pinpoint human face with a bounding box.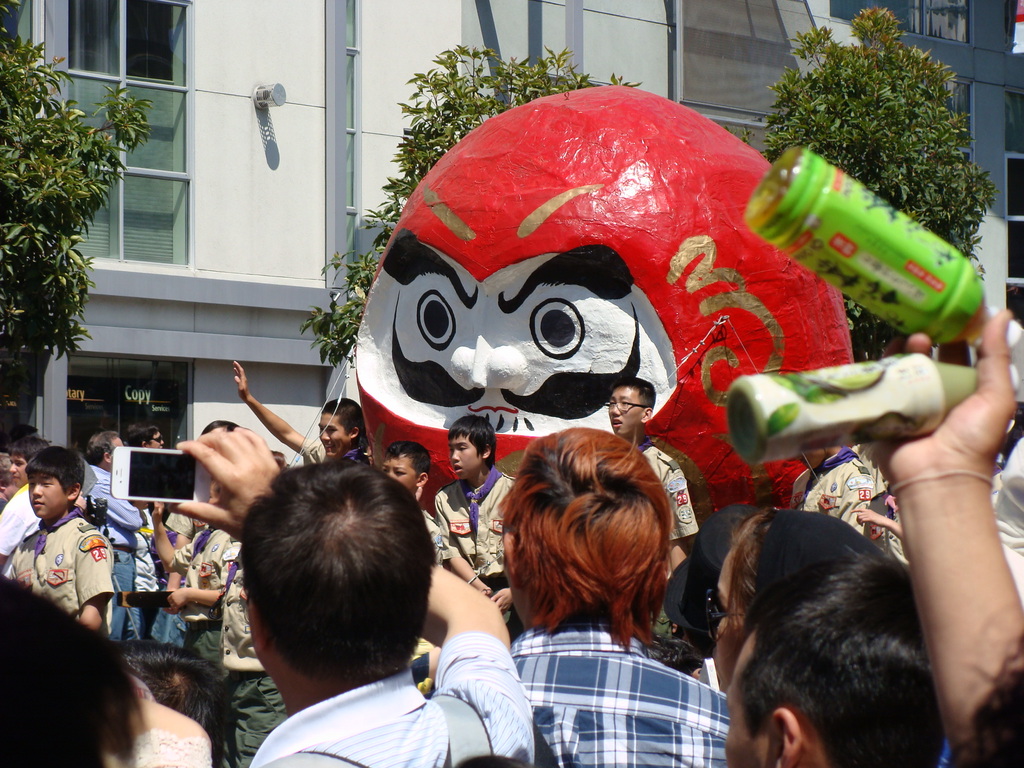
152 433 162 447.
